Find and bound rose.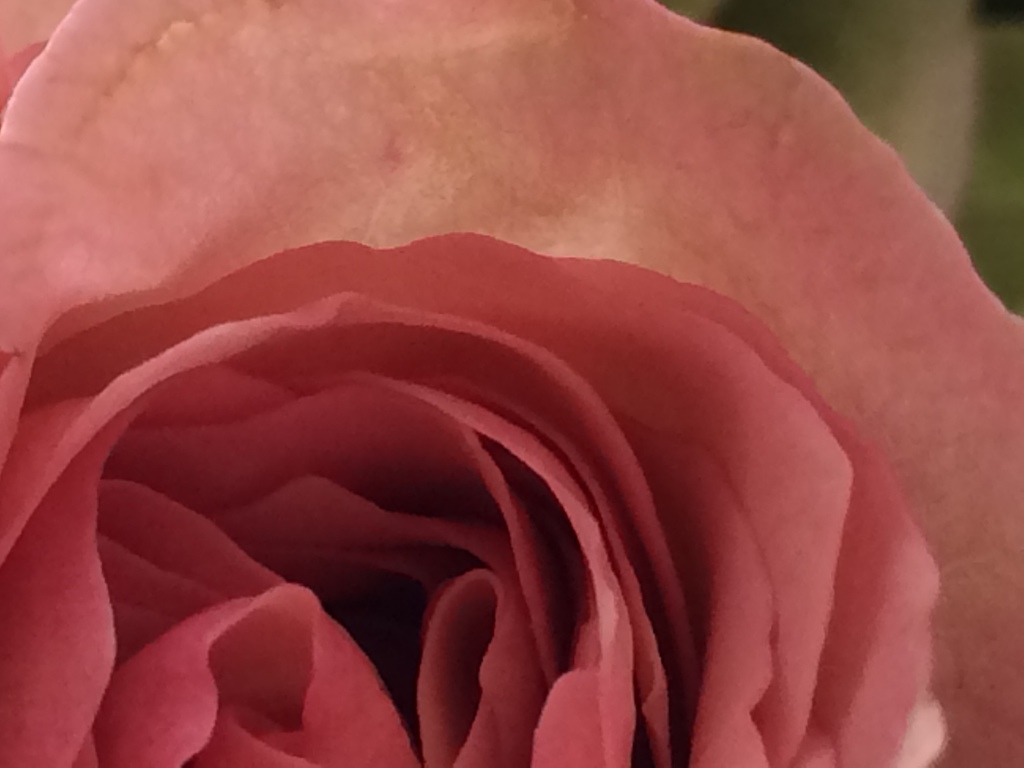
Bound: {"left": 0, "top": 0, "right": 1023, "bottom": 767}.
